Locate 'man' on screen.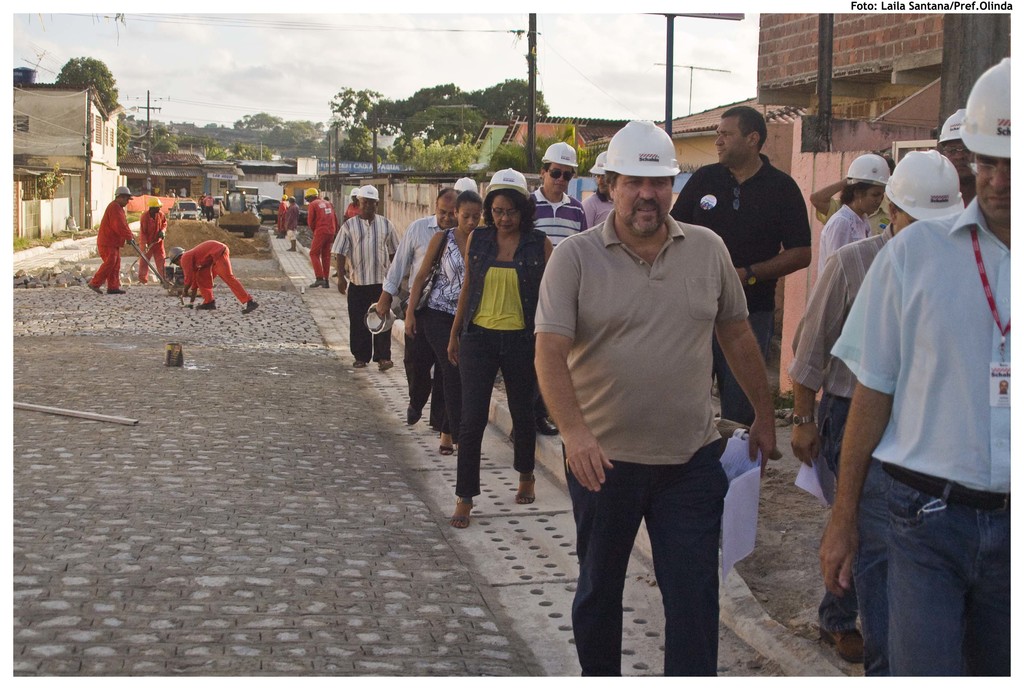
On screen at bbox=[165, 238, 257, 311].
